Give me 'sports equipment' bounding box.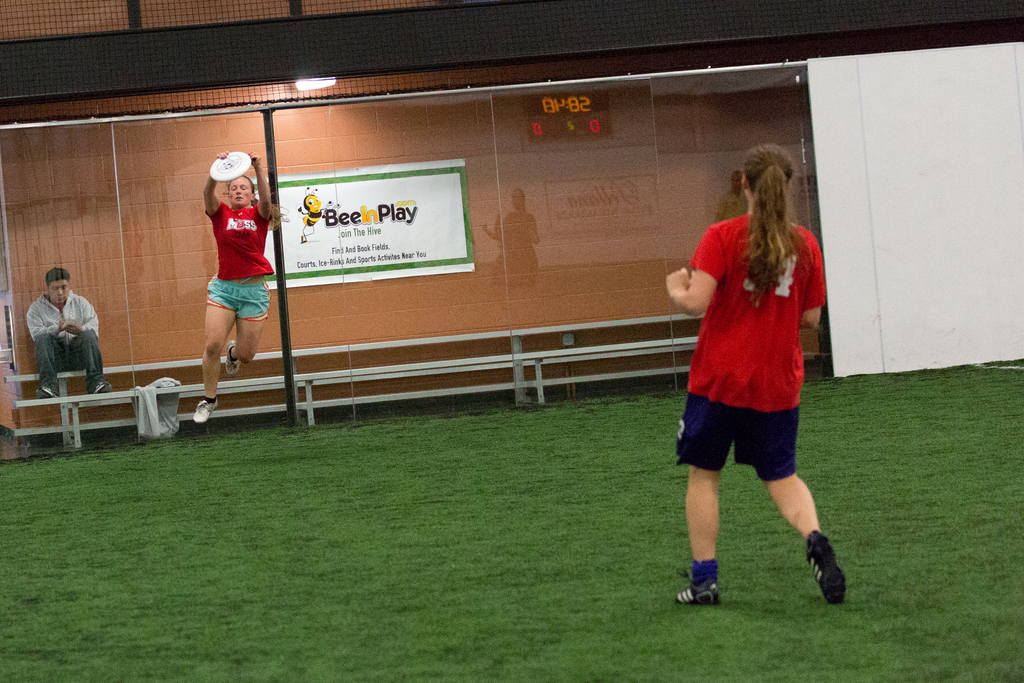
675:580:719:604.
